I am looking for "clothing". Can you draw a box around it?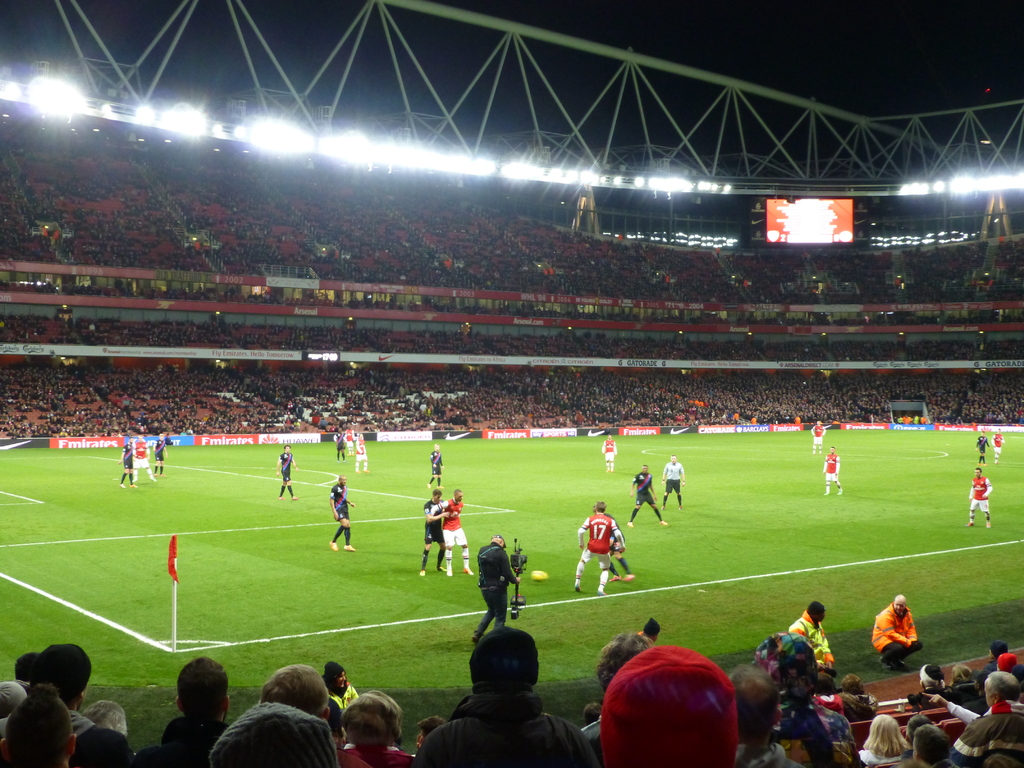
Sure, the bounding box is [x1=333, y1=430, x2=346, y2=457].
